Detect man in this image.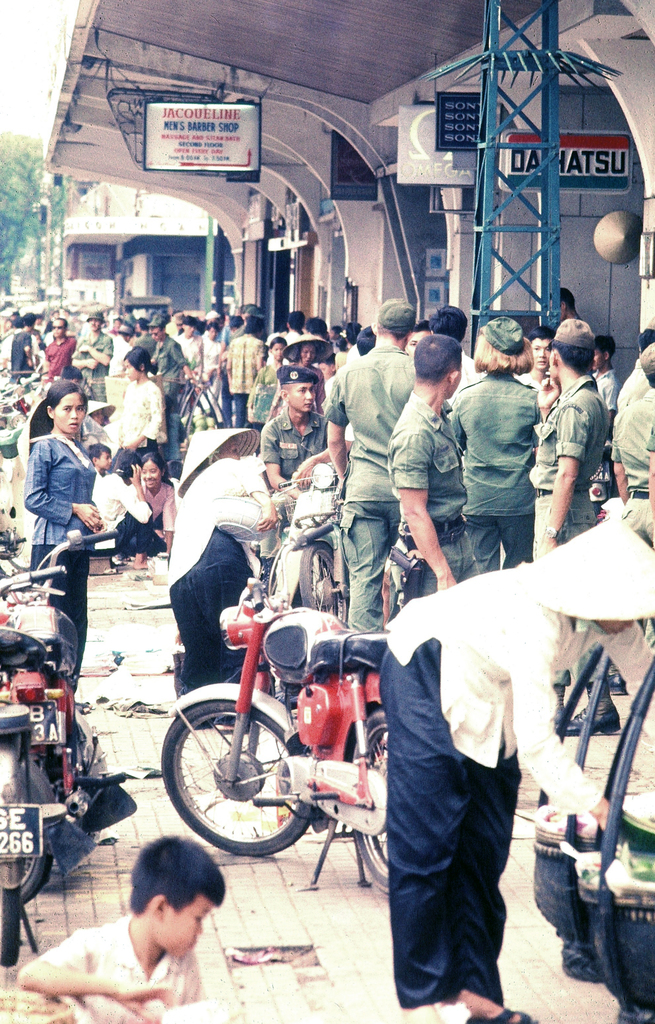
Detection: x1=619, y1=330, x2=654, y2=409.
